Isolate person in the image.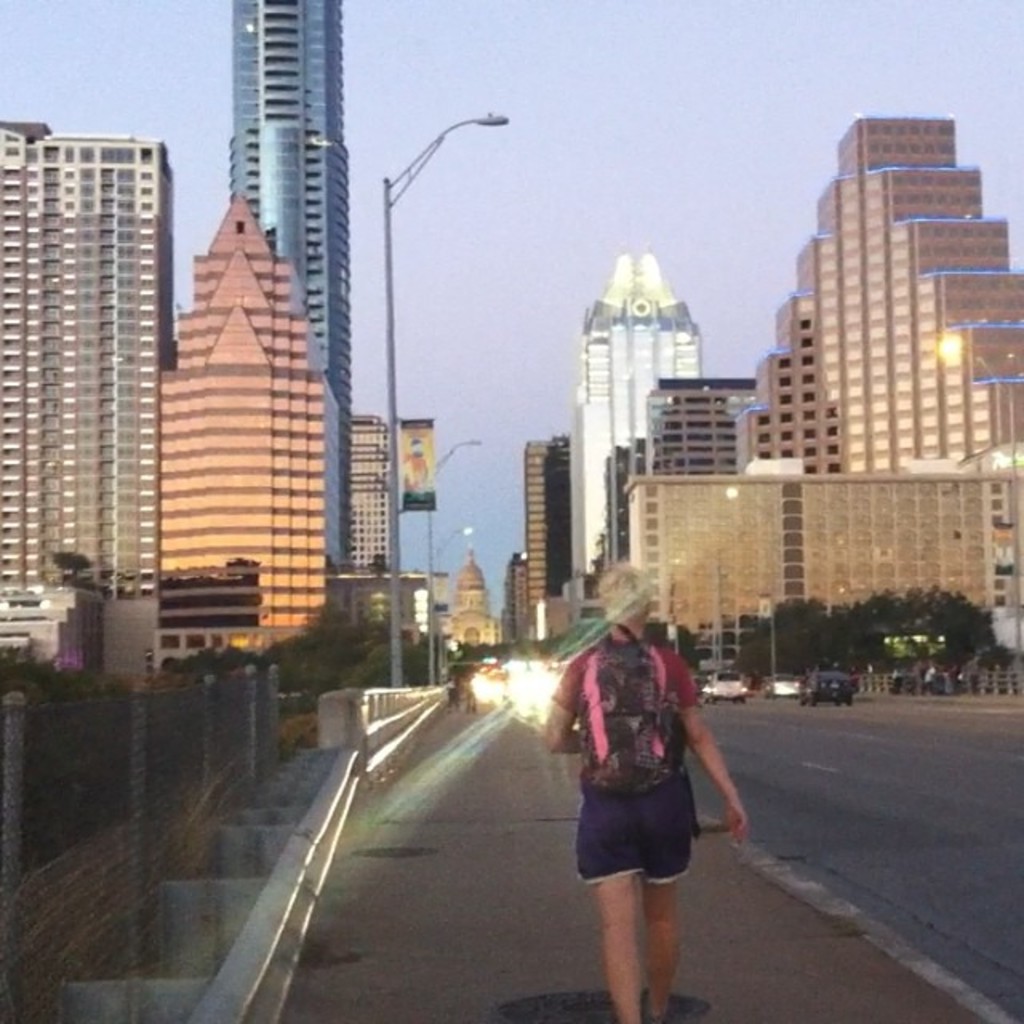
Isolated region: l=442, t=667, r=459, b=709.
